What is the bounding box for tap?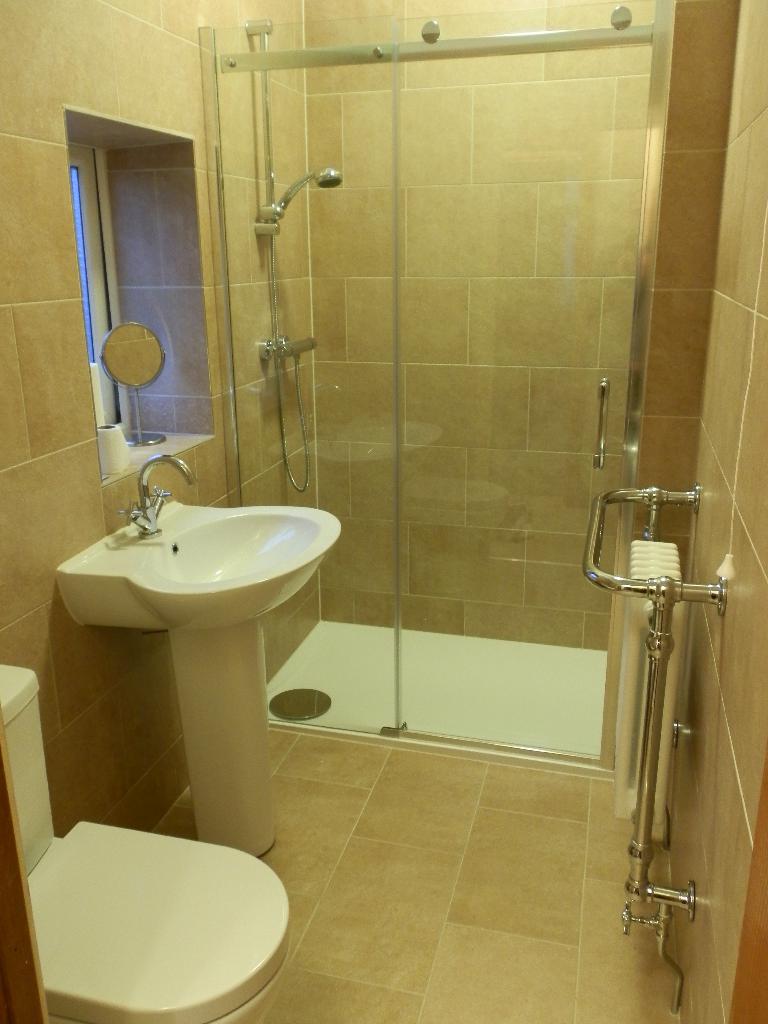
l=564, t=478, r=754, b=1023.
